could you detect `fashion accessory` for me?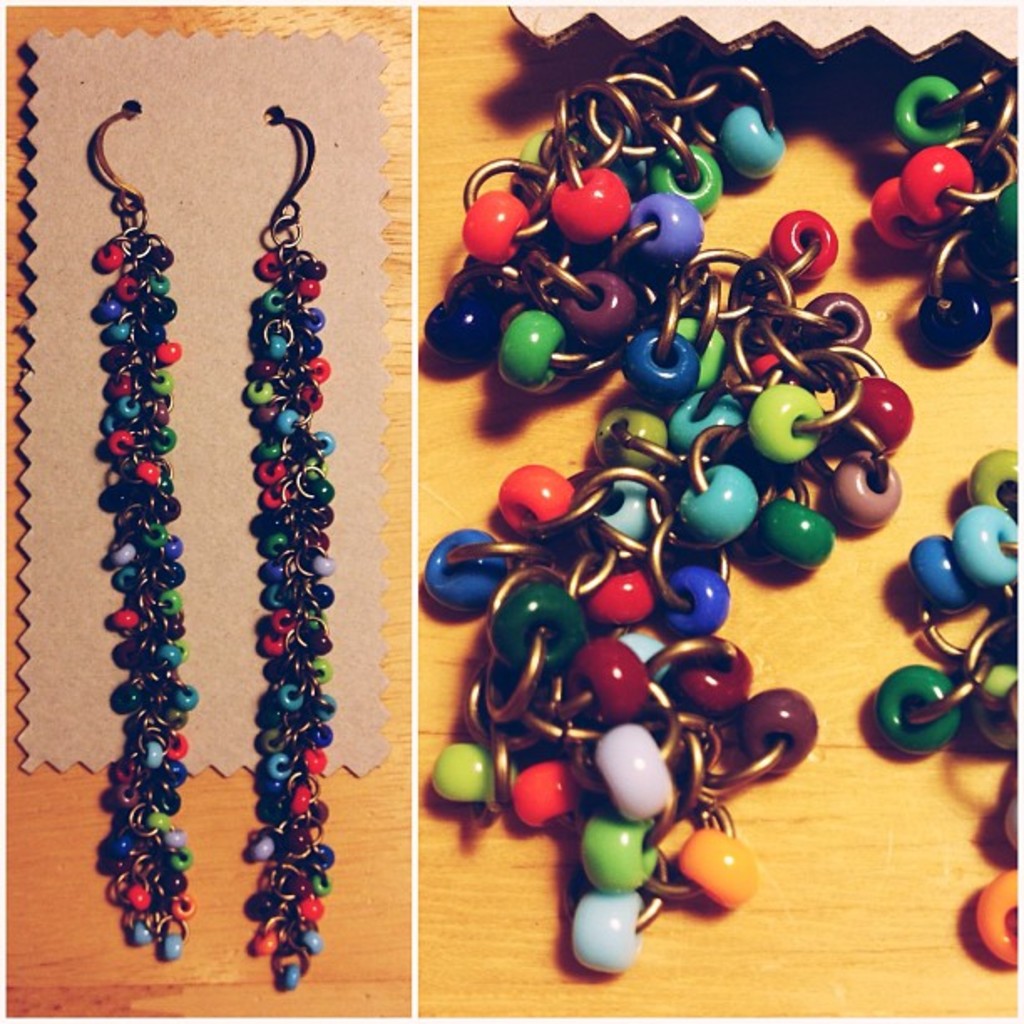
Detection result: detection(420, 47, 909, 980).
